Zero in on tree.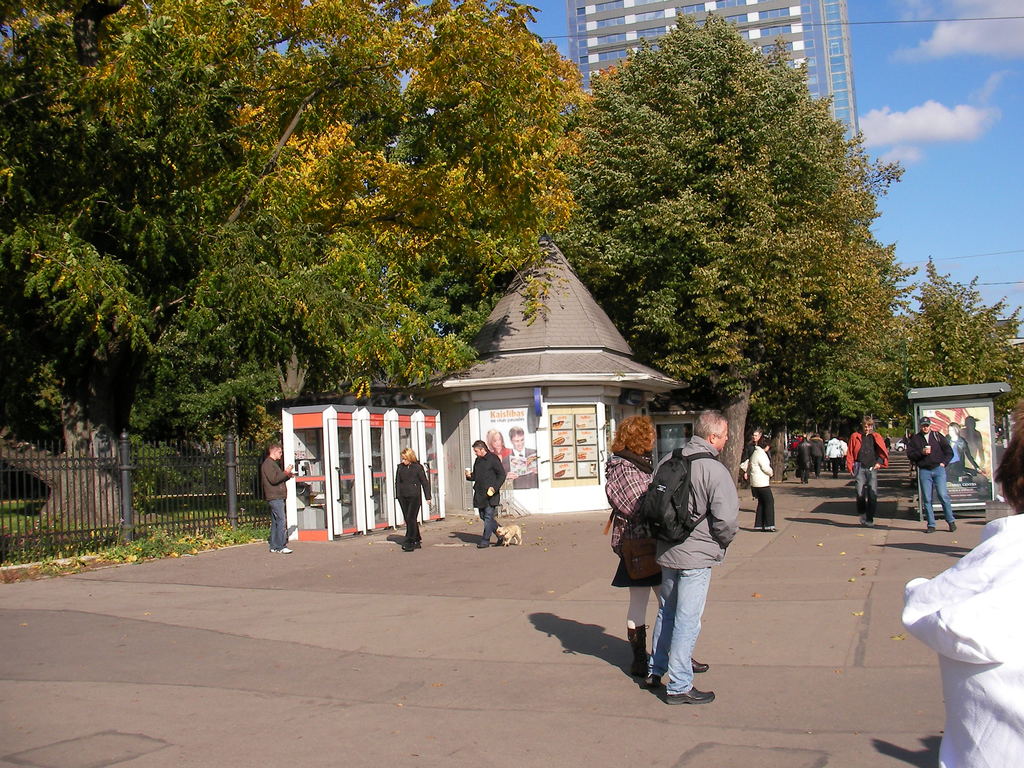
Zeroed in: <bbox>0, 0, 584, 527</bbox>.
